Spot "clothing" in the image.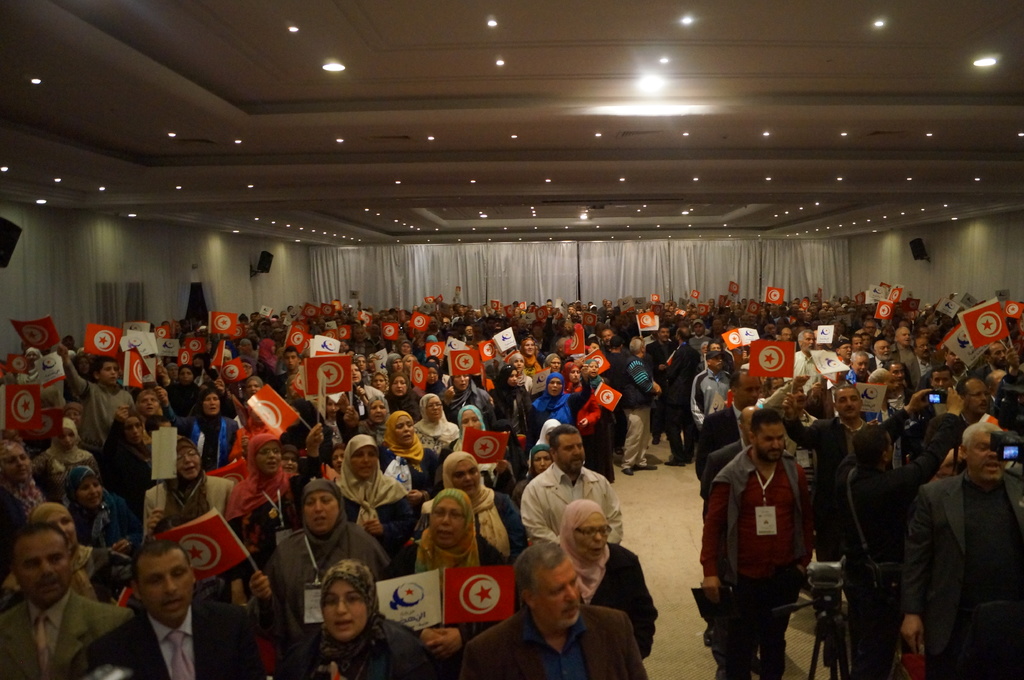
"clothing" found at 866 356 900 367.
